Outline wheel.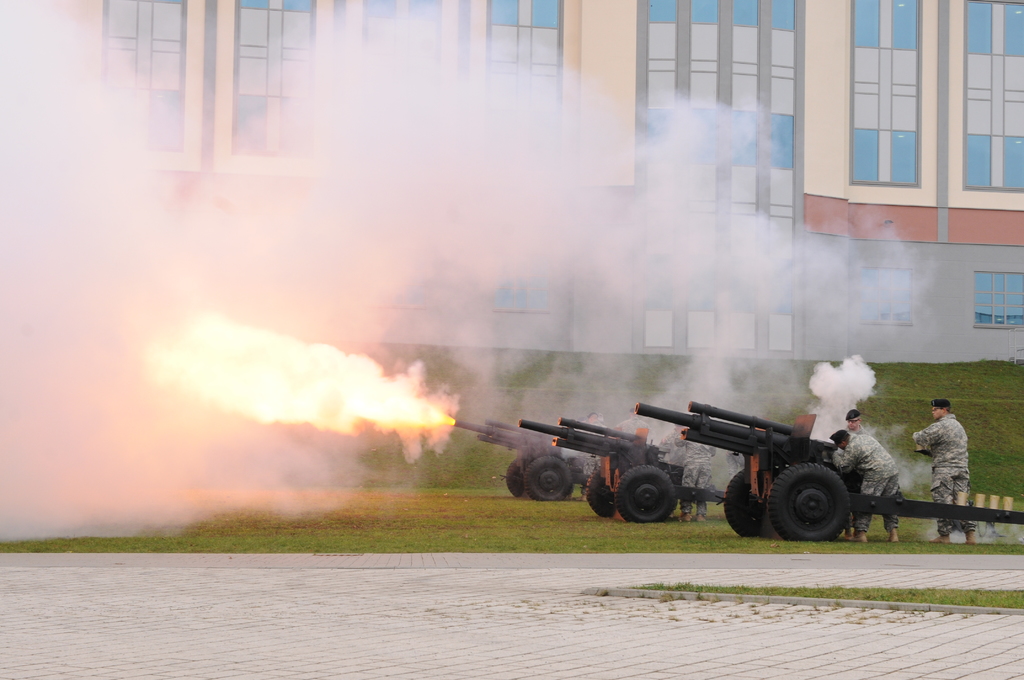
Outline: region(612, 464, 676, 524).
